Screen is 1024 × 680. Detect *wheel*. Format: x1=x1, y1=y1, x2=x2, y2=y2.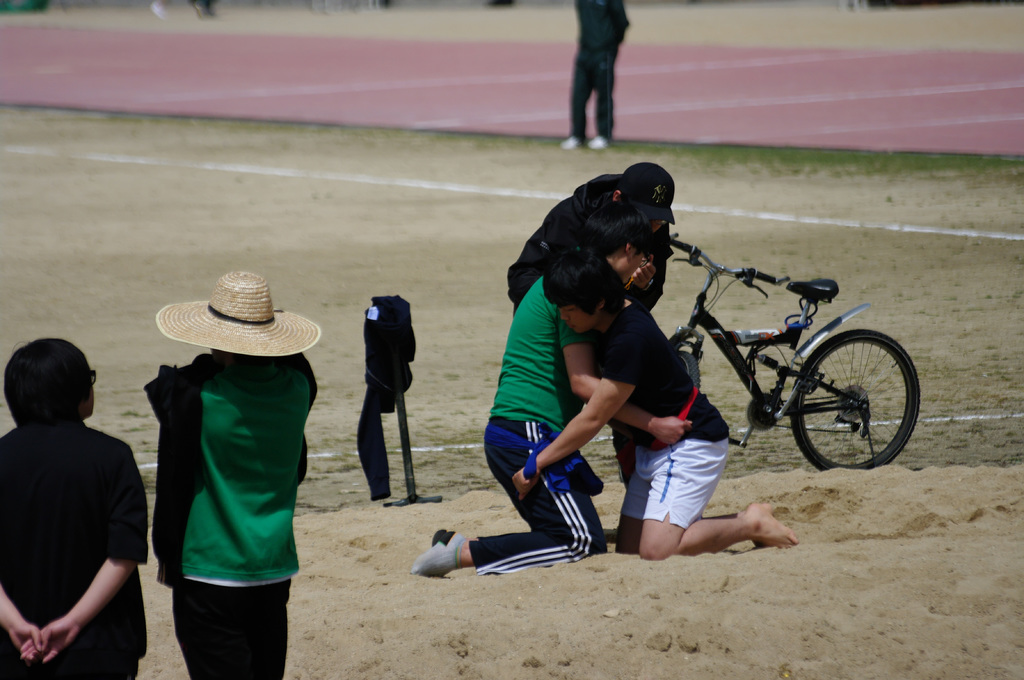
x1=794, y1=324, x2=911, y2=471.
